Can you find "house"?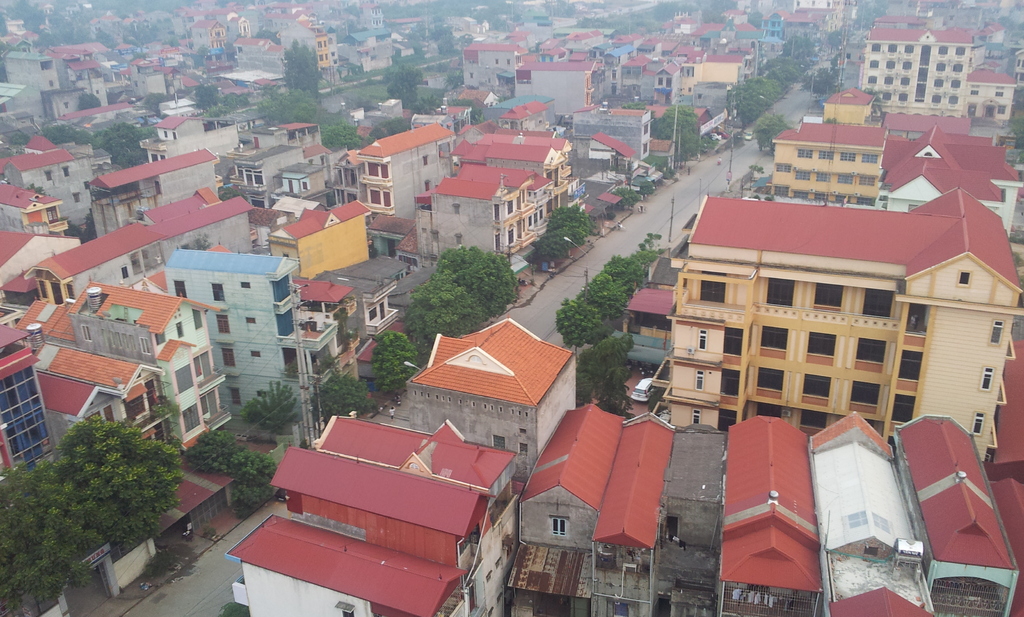
Yes, bounding box: bbox=[980, 70, 1023, 116].
